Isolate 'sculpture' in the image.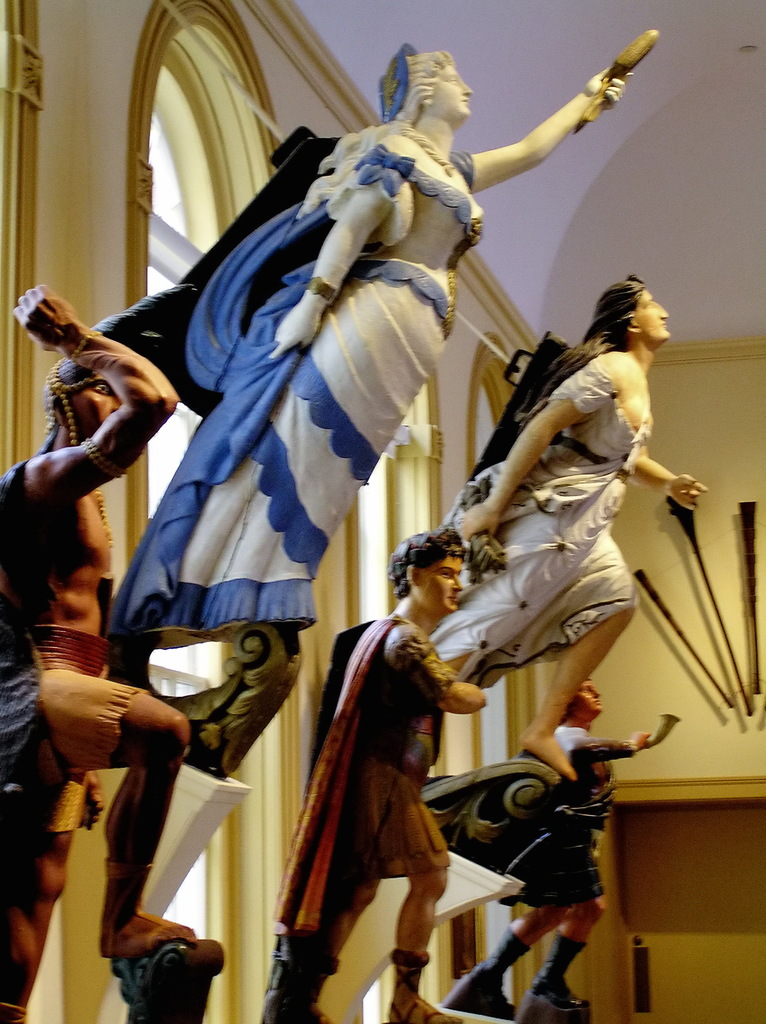
Isolated region: region(408, 678, 674, 1023).
